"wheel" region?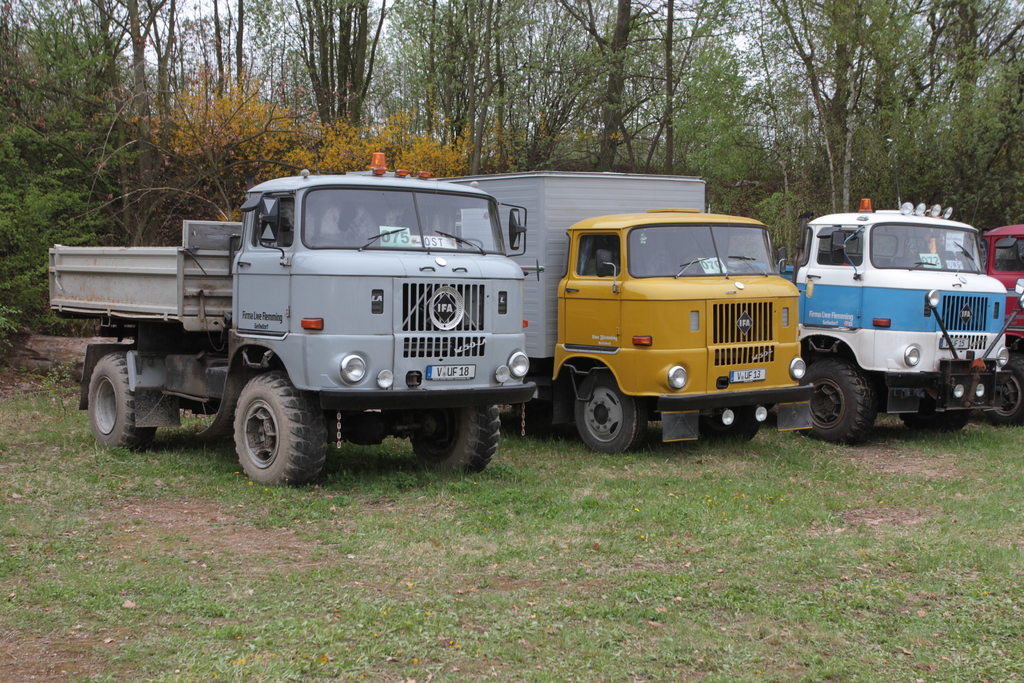
rect(997, 350, 1023, 426)
